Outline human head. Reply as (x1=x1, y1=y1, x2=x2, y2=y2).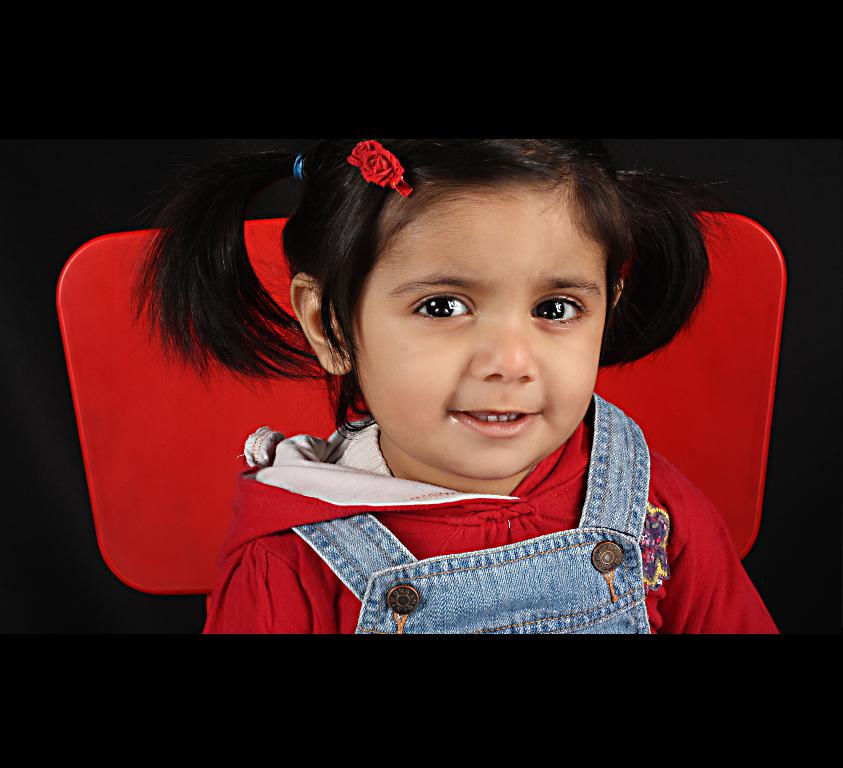
(x1=327, y1=147, x2=659, y2=460).
